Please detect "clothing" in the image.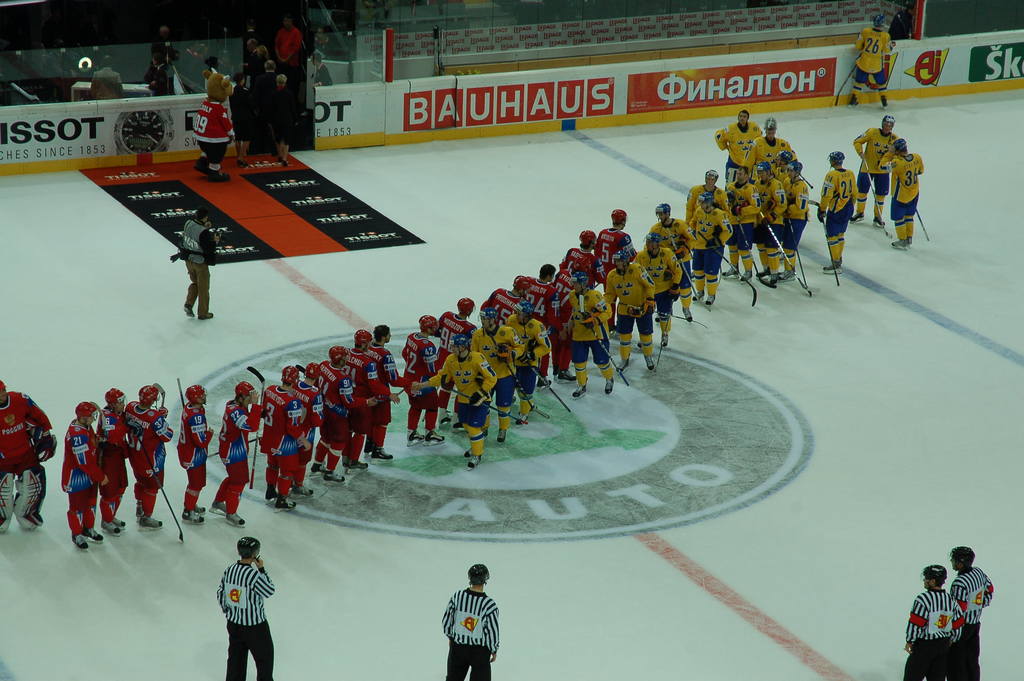
select_region(192, 95, 231, 172).
